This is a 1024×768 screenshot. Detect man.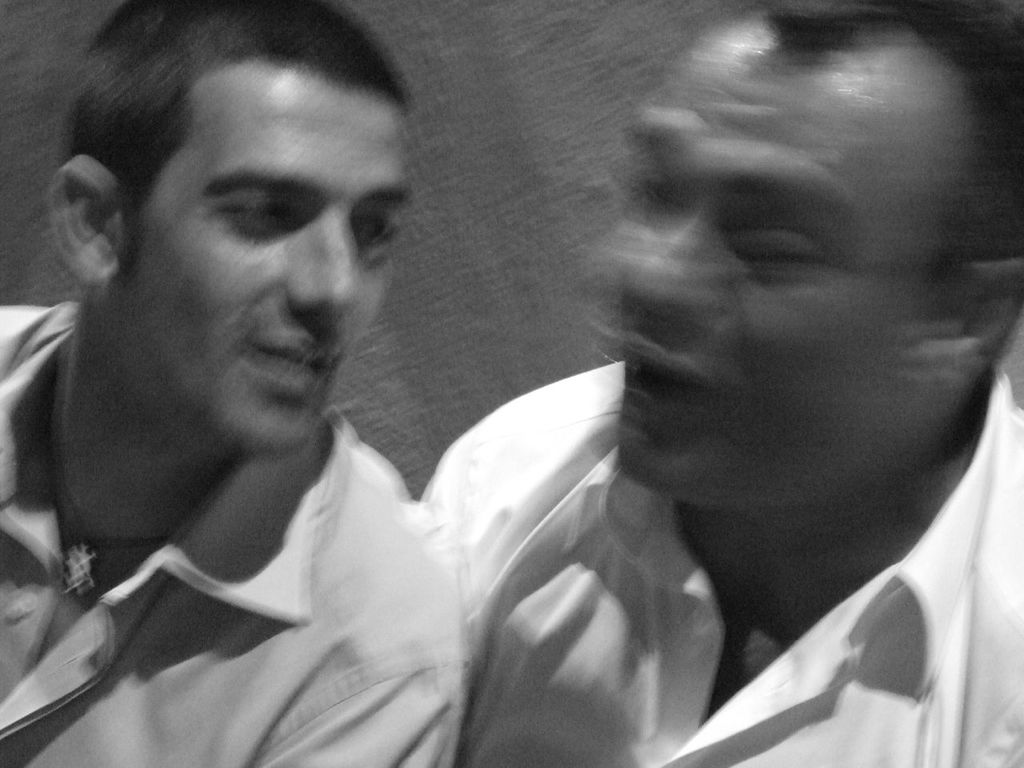
locate(0, 14, 597, 756).
